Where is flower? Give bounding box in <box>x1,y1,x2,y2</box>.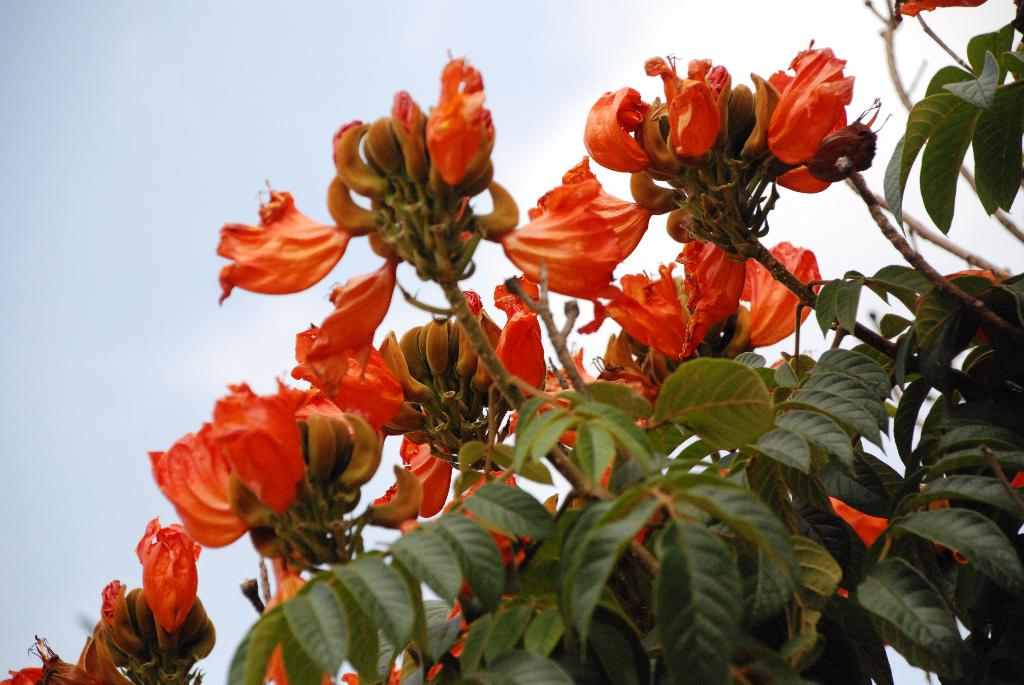
<box>149,395,304,556</box>.
